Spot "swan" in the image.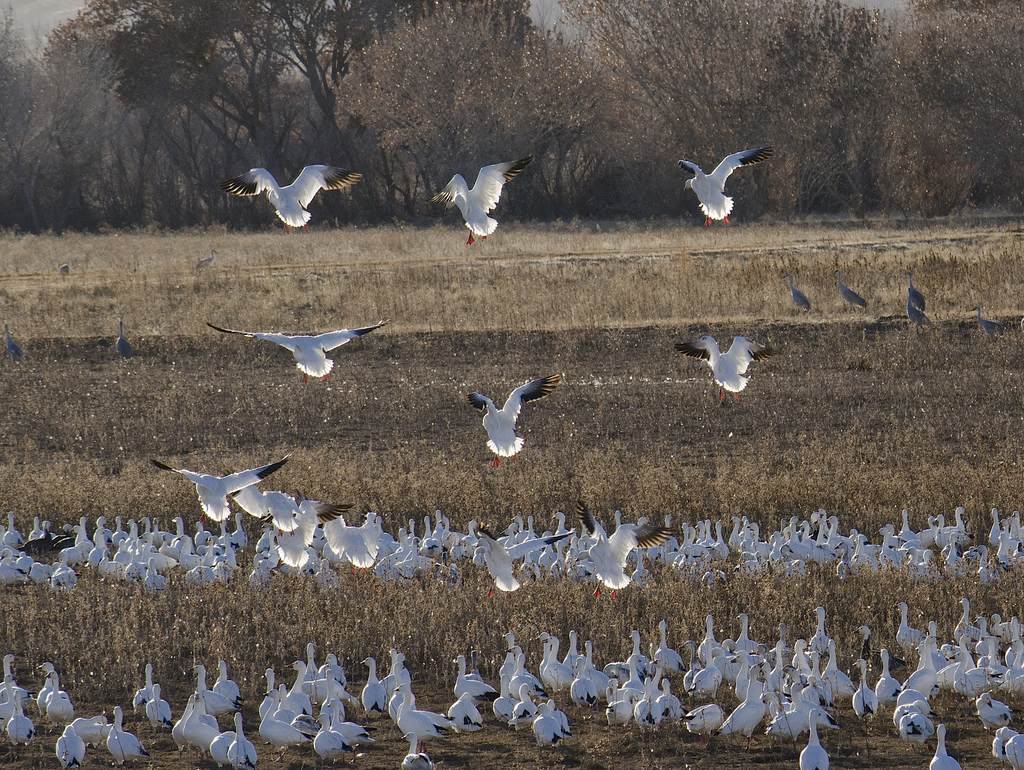
"swan" found at box=[1002, 643, 1023, 686].
